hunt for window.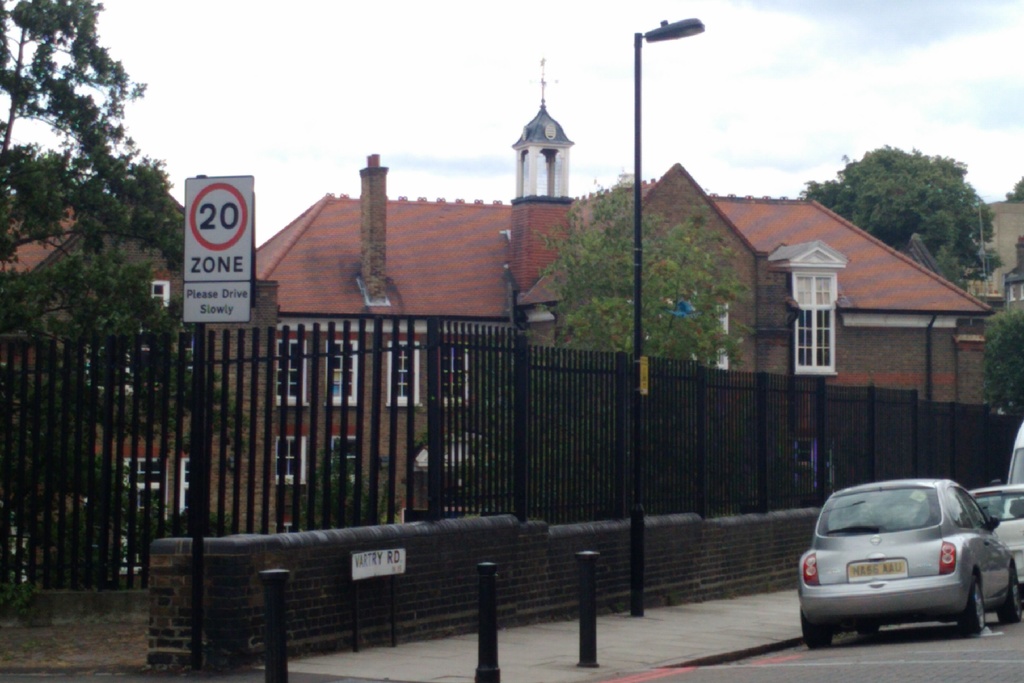
Hunted down at {"left": 438, "top": 337, "right": 468, "bottom": 417}.
